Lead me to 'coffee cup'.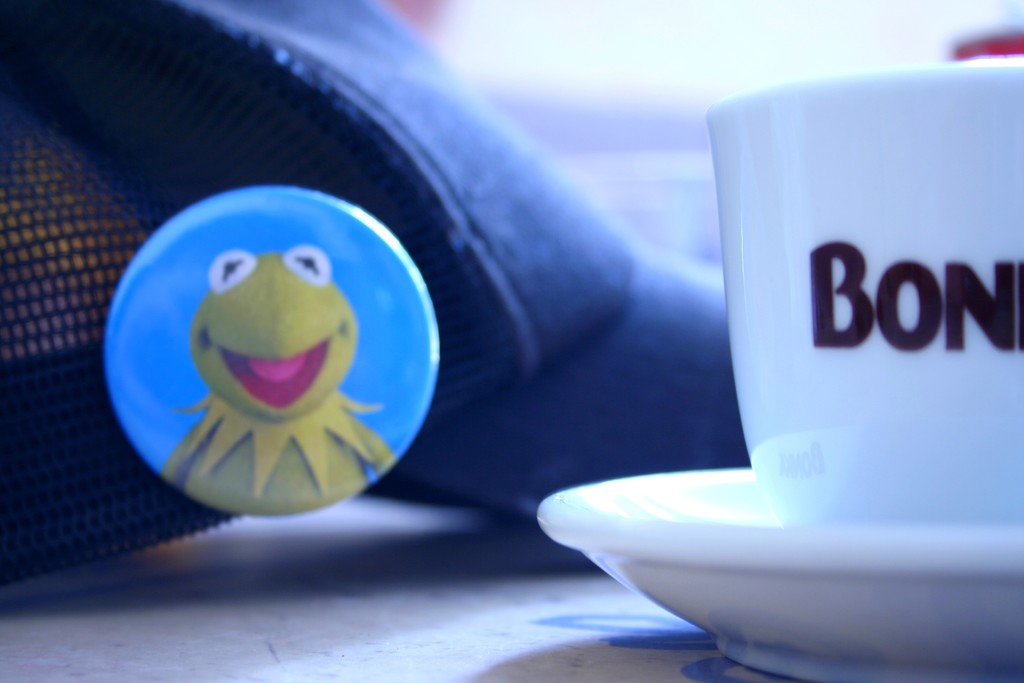
Lead to 698:52:1023:525.
